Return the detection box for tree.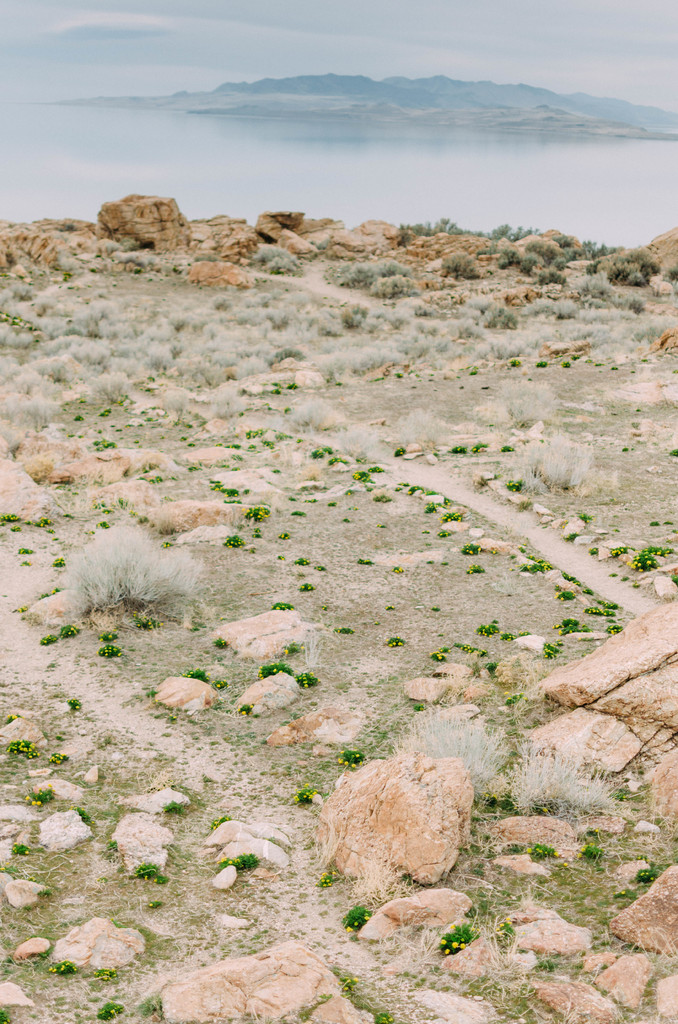
35,485,227,642.
